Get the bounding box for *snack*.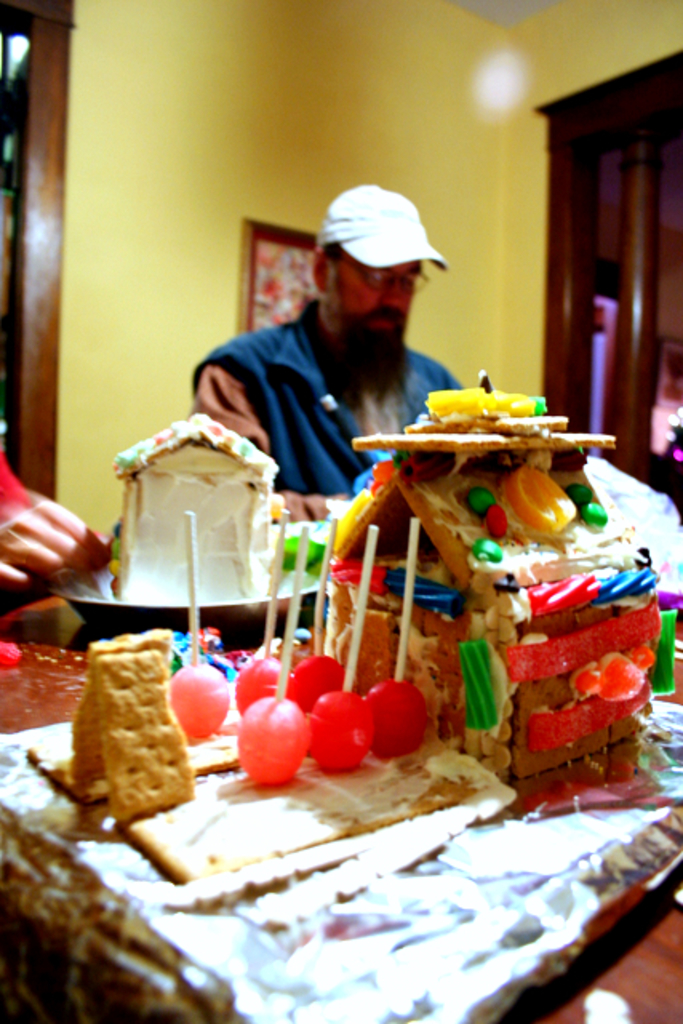
box(86, 626, 206, 838).
